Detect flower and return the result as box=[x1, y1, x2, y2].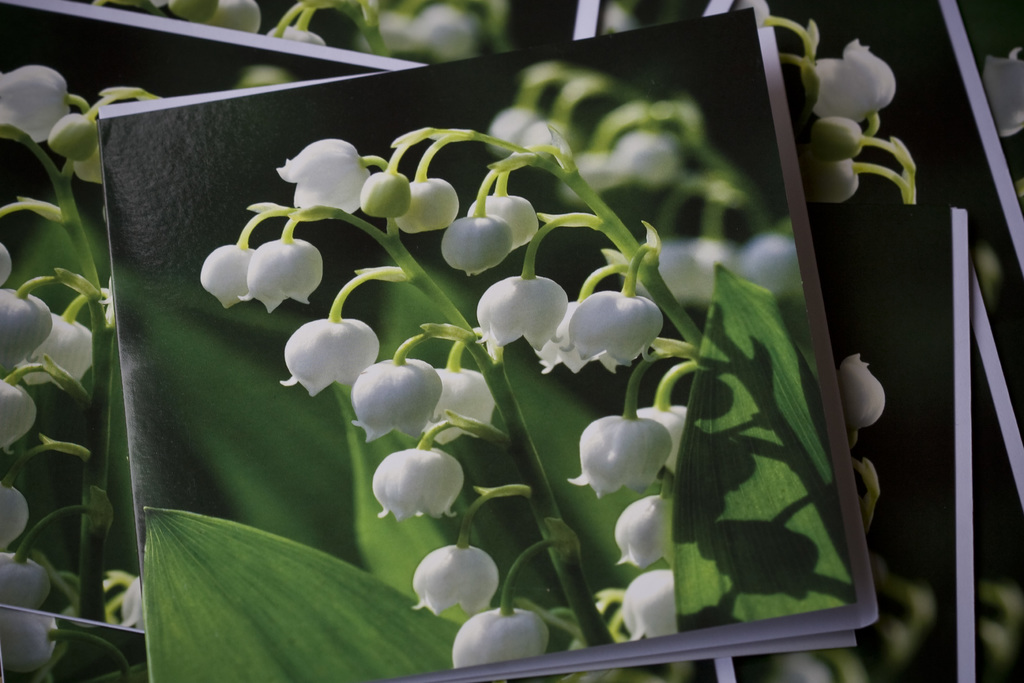
box=[148, 0, 220, 22].
